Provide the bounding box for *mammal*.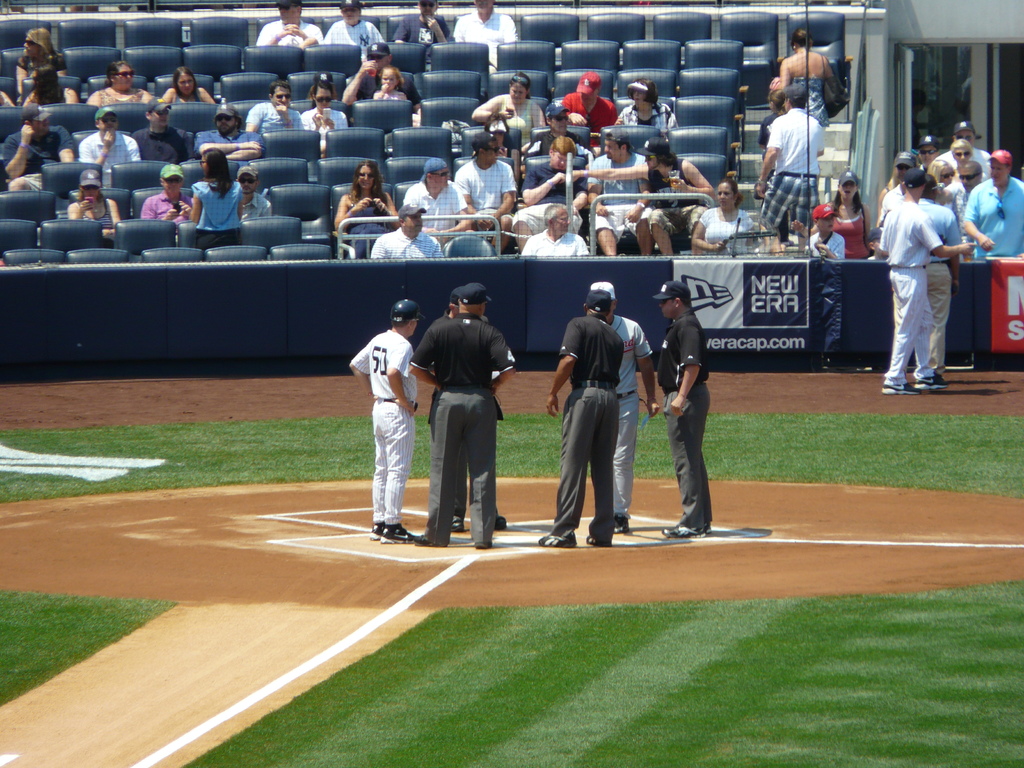
pyautogui.locateOnScreen(20, 29, 65, 77).
